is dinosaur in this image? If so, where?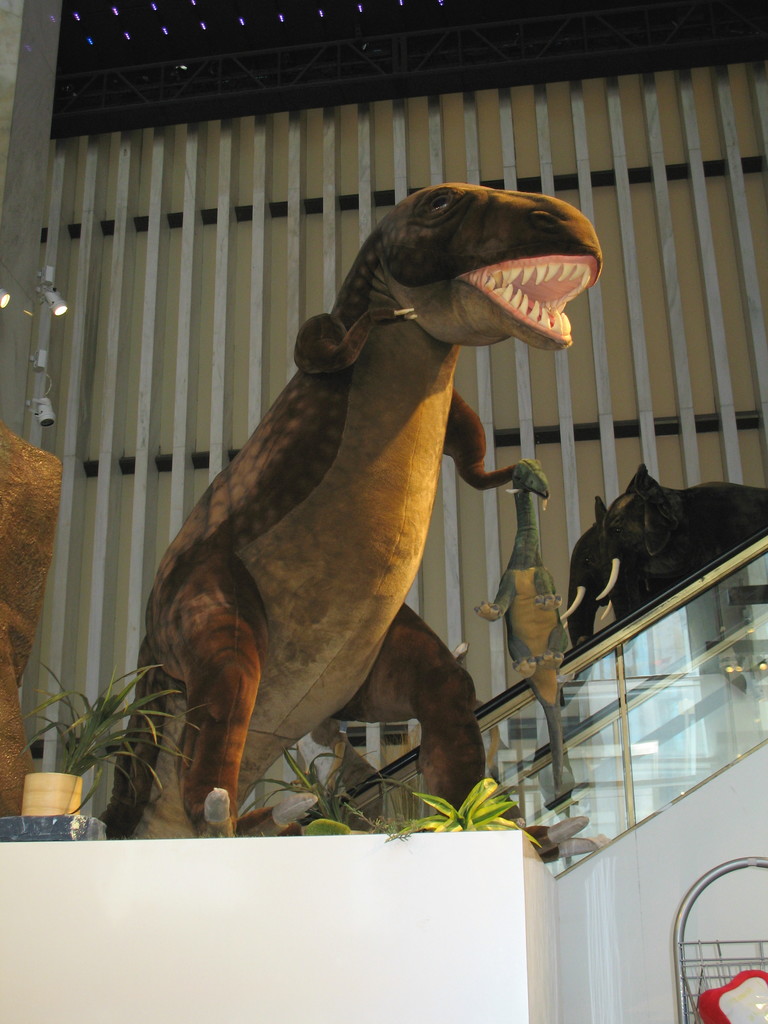
Yes, at locate(472, 460, 592, 803).
